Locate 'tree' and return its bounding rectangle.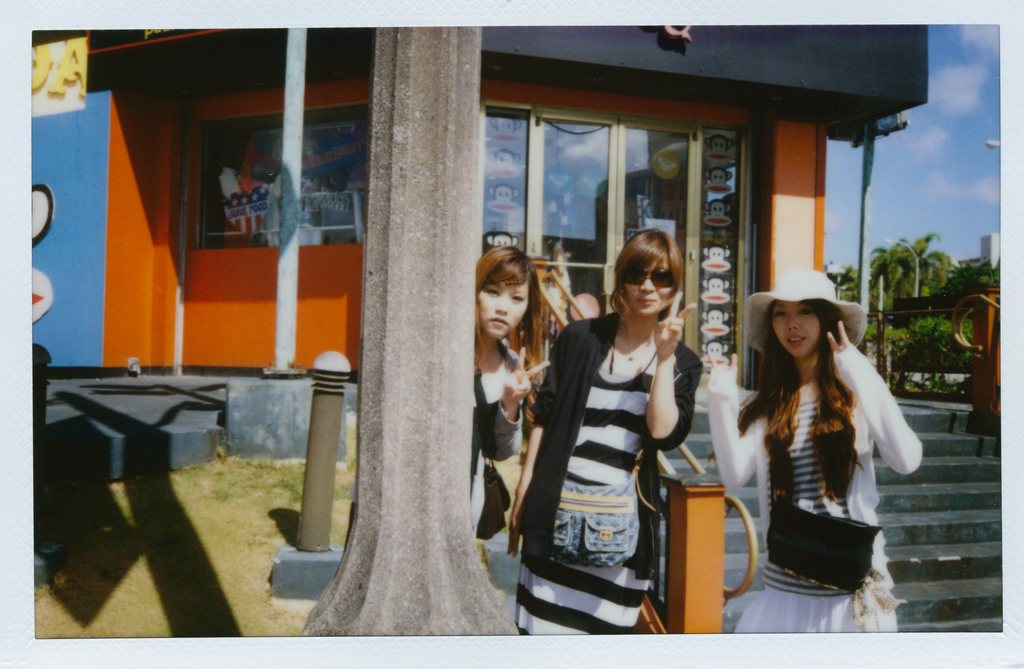
(left=889, top=229, right=952, bottom=299).
